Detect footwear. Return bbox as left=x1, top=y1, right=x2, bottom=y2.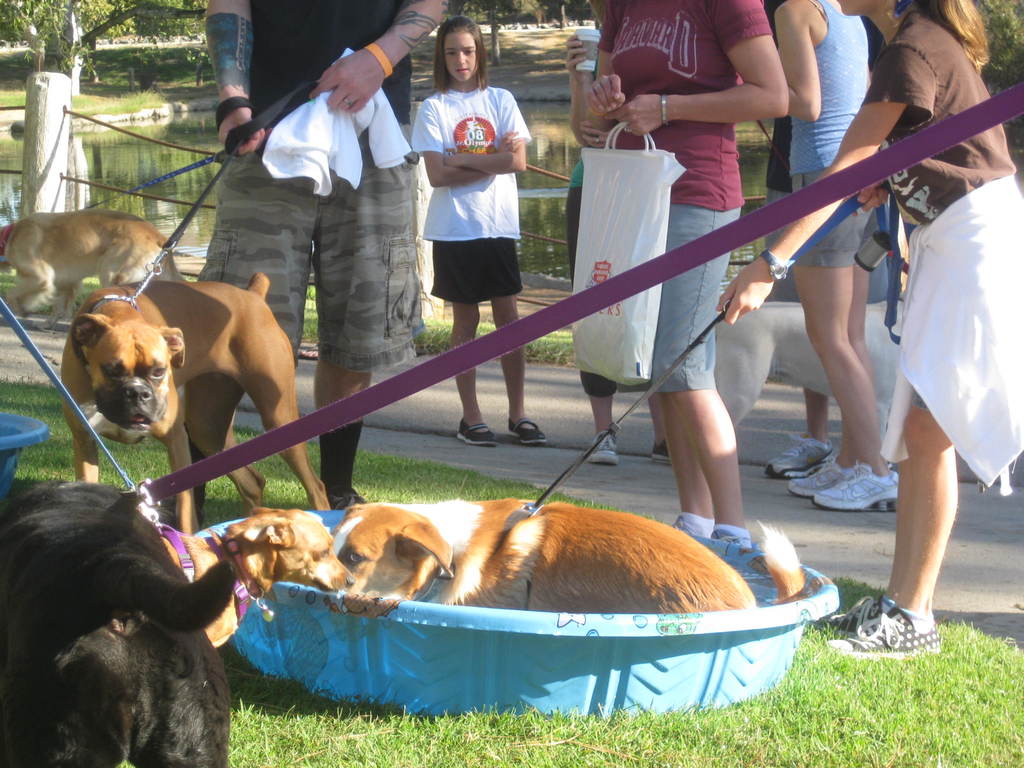
left=452, top=420, right=493, bottom=447.
